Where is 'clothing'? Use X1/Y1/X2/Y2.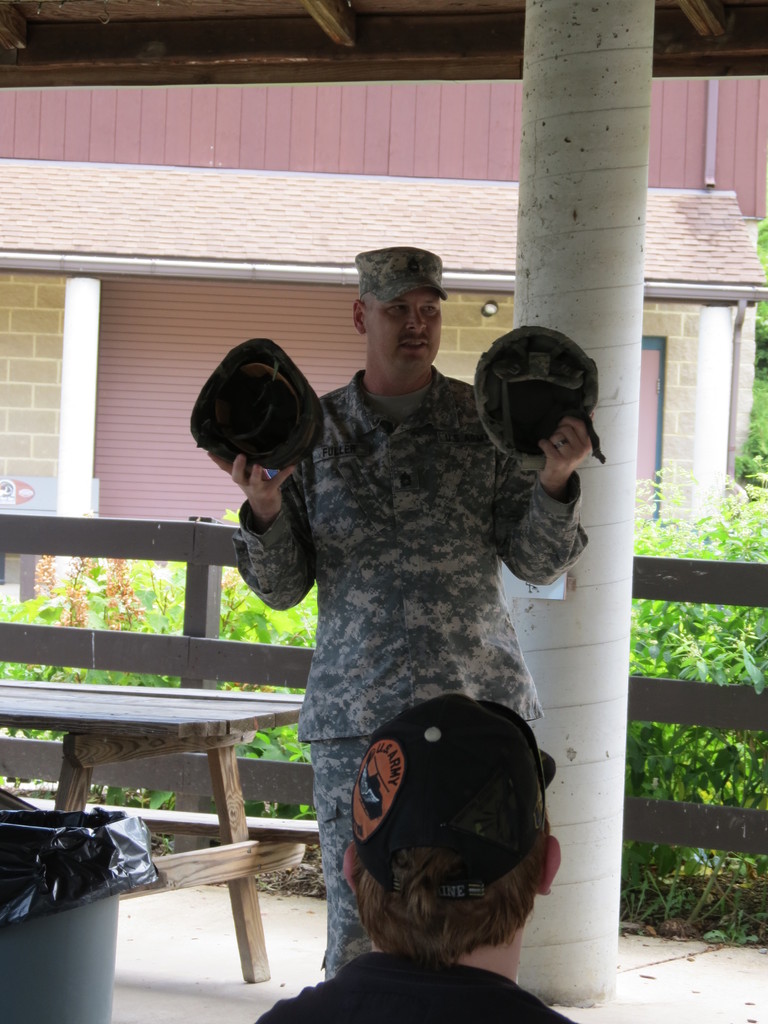
254/947/579/1023.
